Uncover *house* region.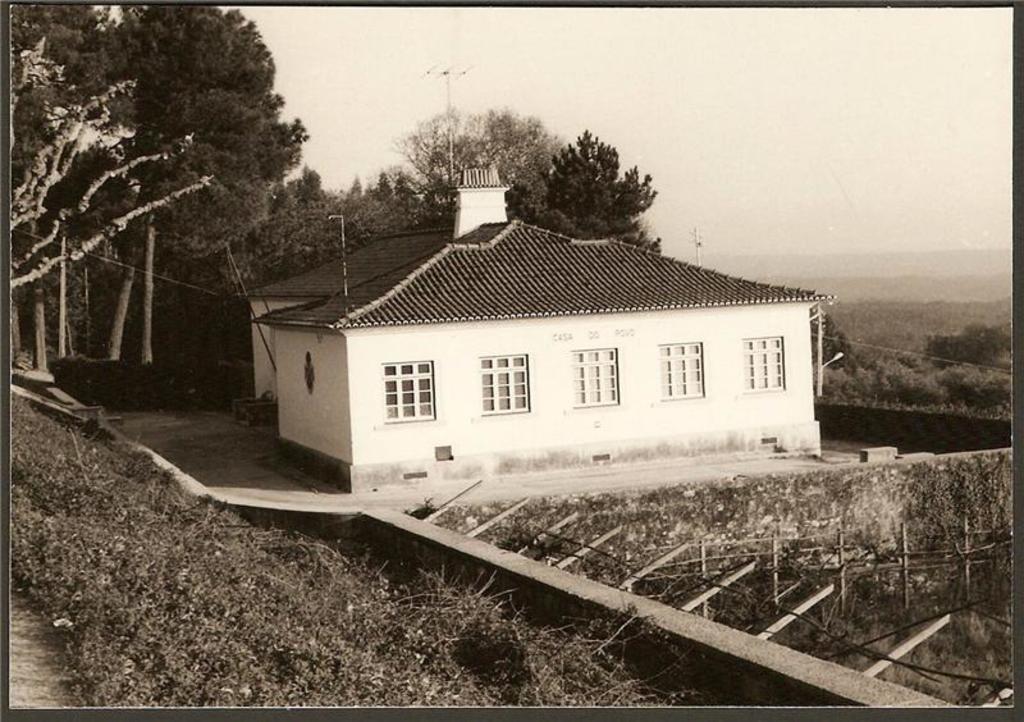
Uncovered: [left=246, top=213, right=654, bottom=422].
